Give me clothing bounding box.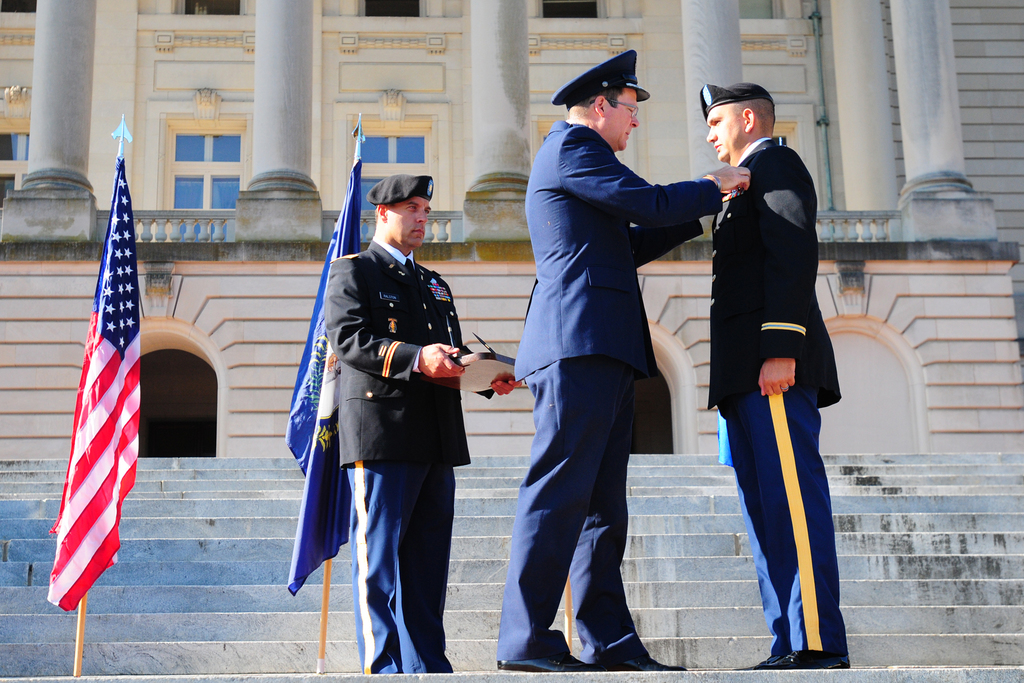
<region>320, 236, 474, 676</region>.
